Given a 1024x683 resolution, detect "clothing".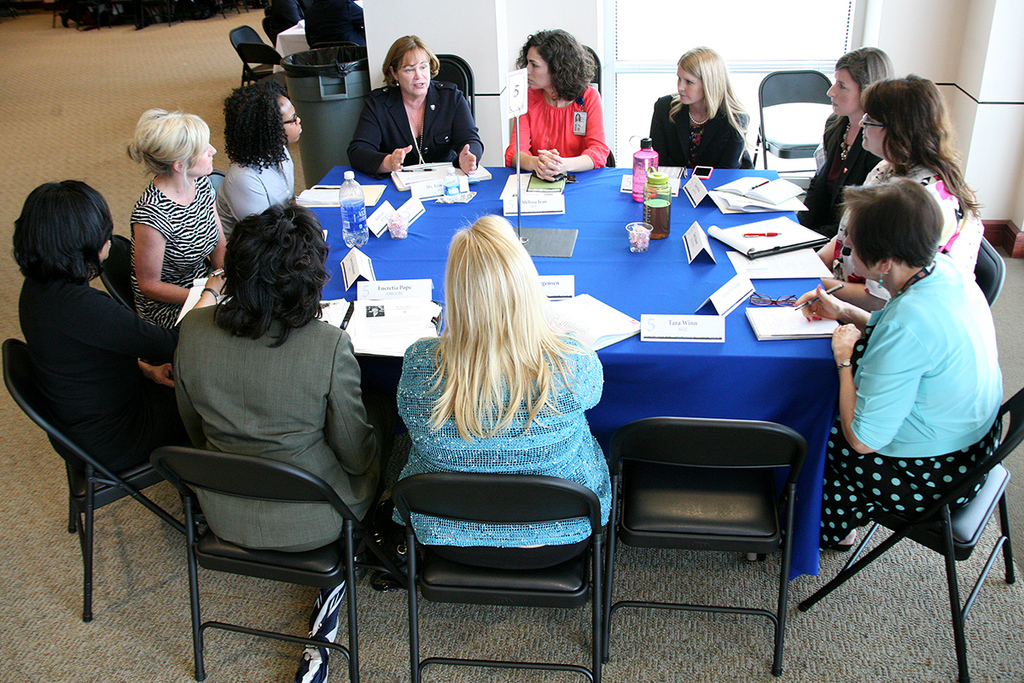
338:73:483:180.
